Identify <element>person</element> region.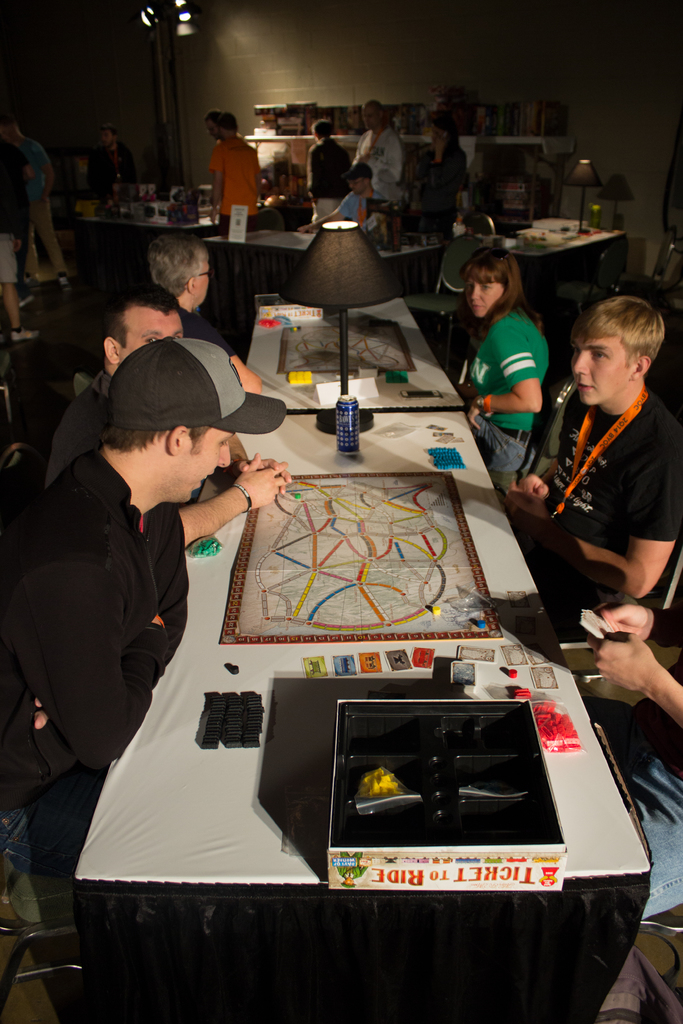
Region: [213, 100, 264, 244].
